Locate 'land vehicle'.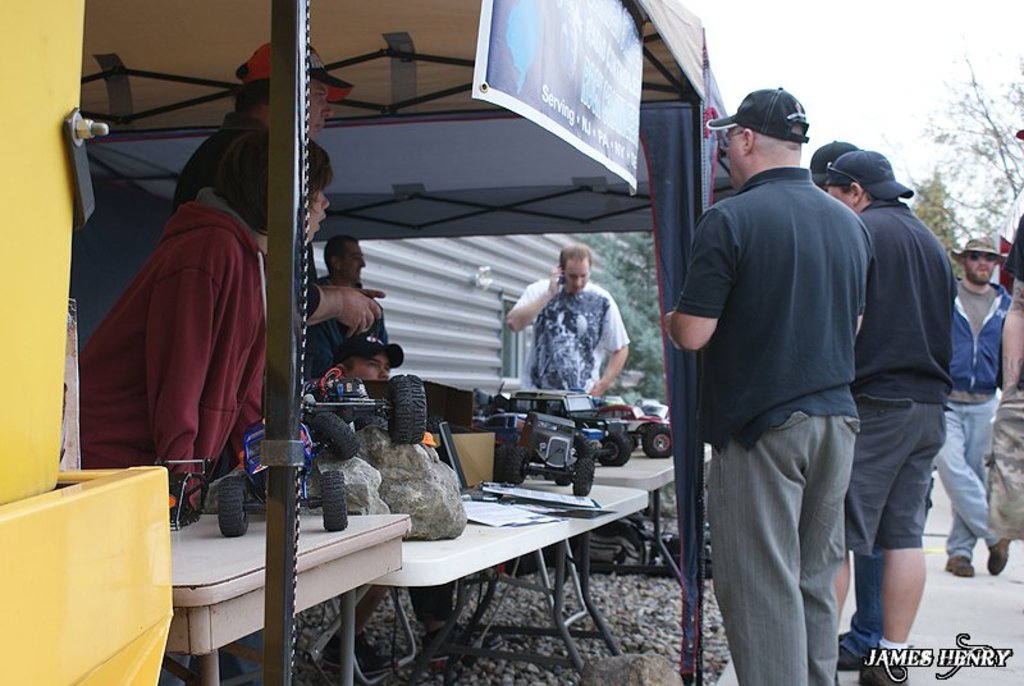
Bounding box: left=215, top=416, right=347, bottom=534.
